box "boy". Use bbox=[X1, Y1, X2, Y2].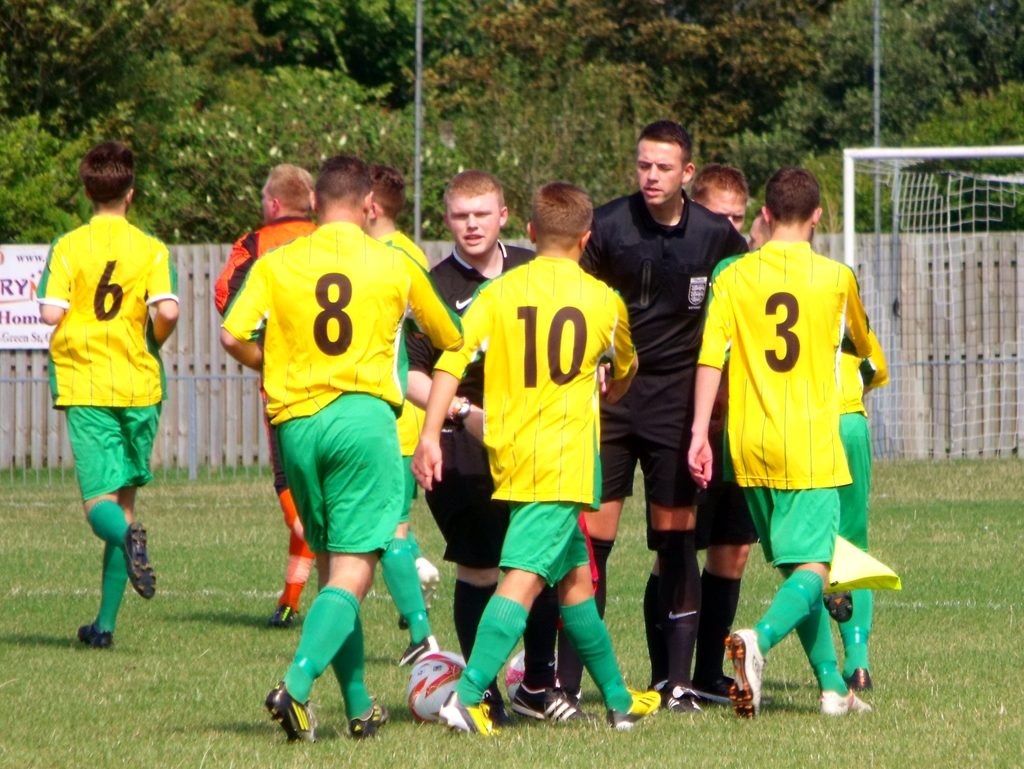
bbox=[22, 146, 184, 664].
